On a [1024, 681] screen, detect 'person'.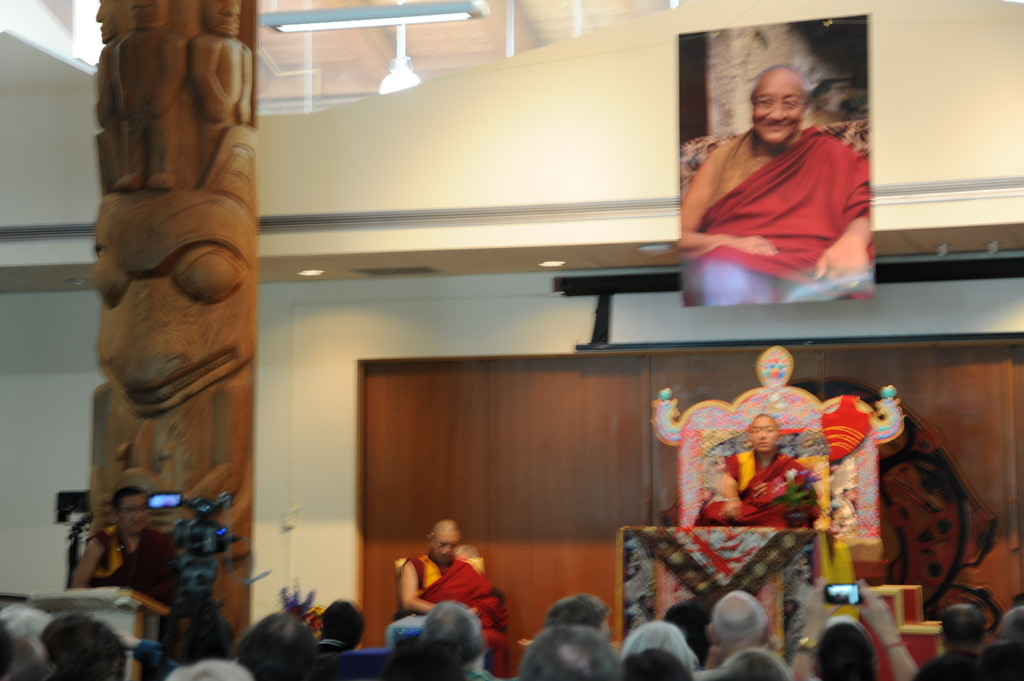
x1=811, y1=618, x2=880, y2=680.
